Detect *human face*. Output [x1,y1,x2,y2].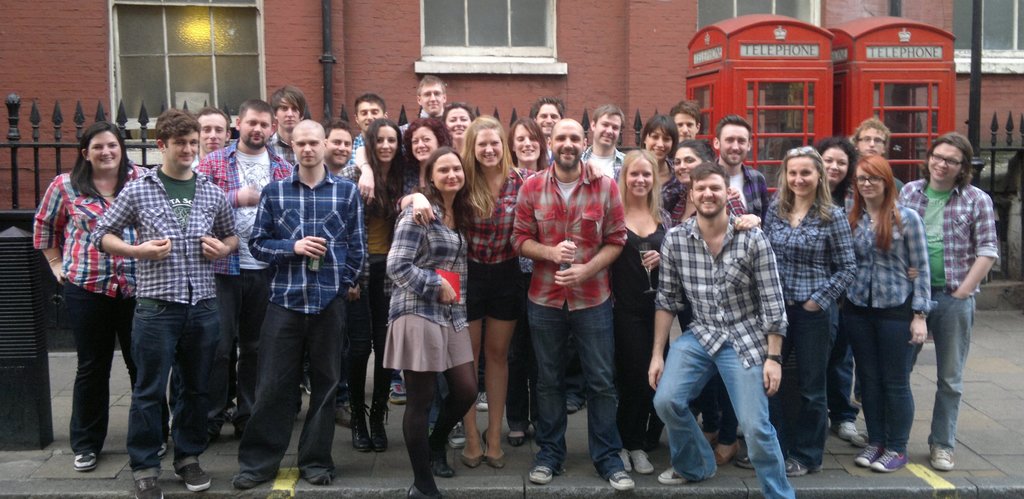
[595,113,619,144].
